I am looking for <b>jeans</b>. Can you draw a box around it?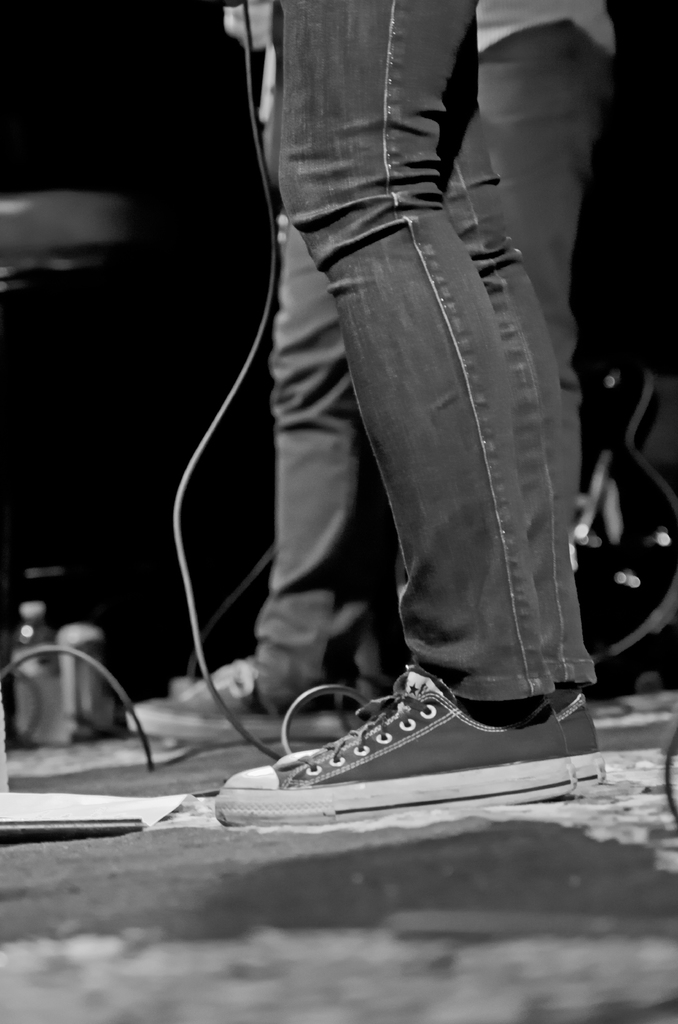
Sure, the bounding box is region(497, 22, 604, 517).
